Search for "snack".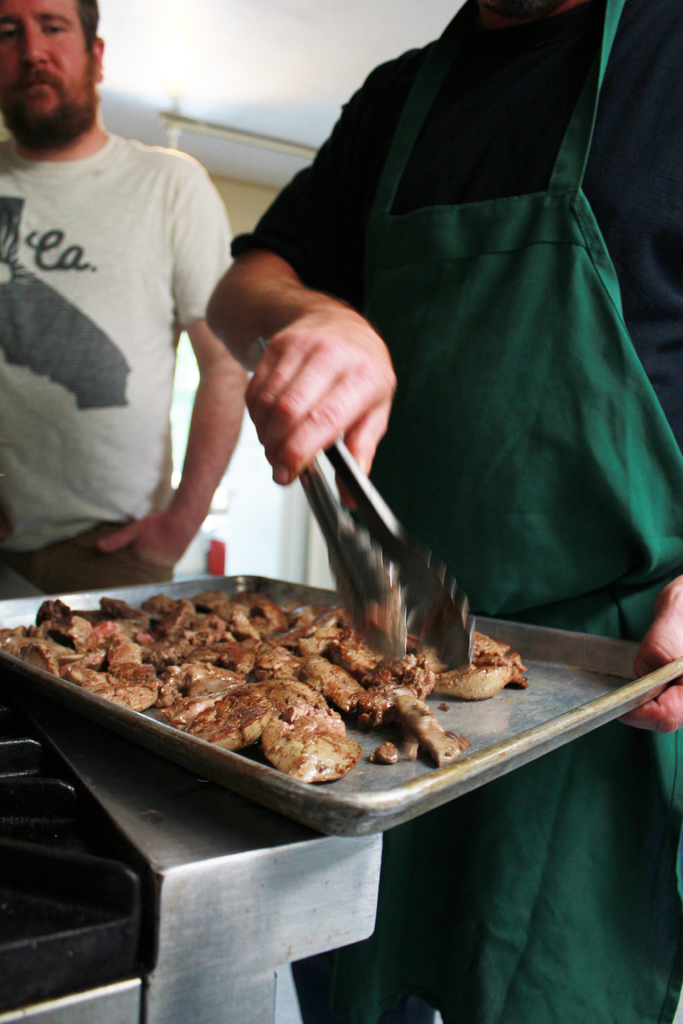
Found at (0,584,538,797).
